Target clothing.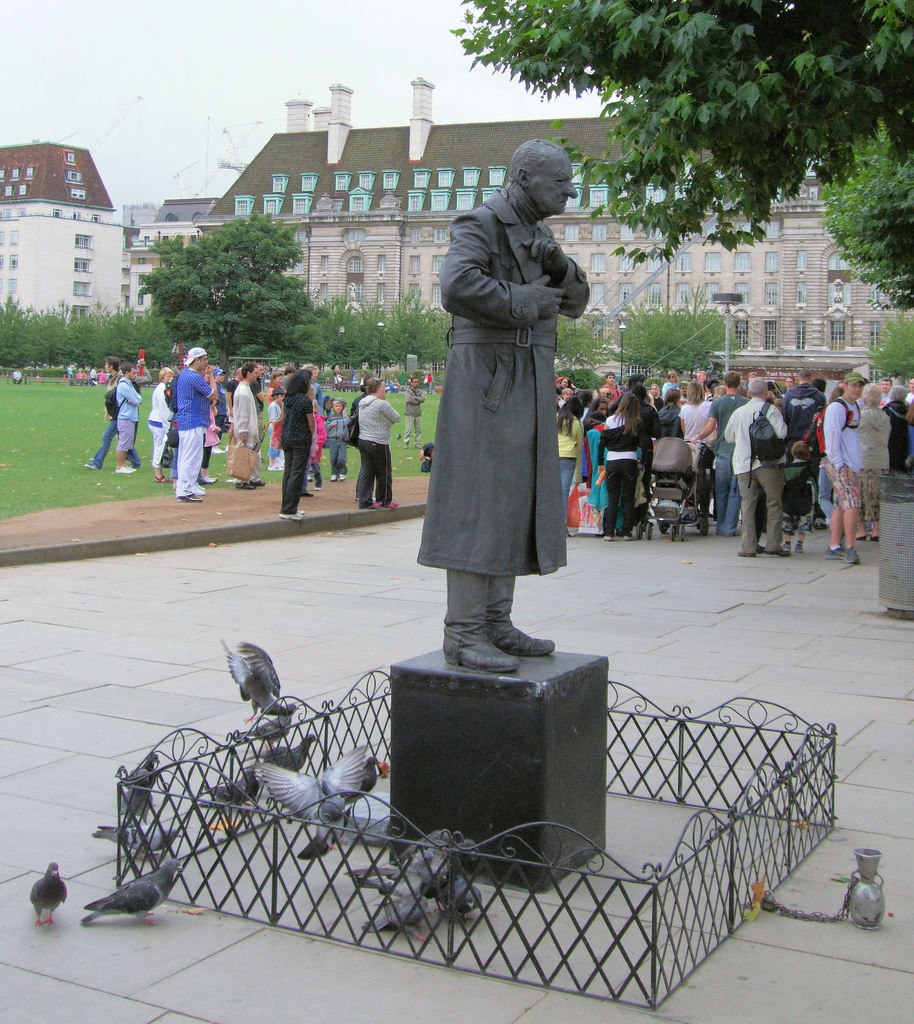
Target region: [x1=147, y1=378, x2=177, y2=465].
